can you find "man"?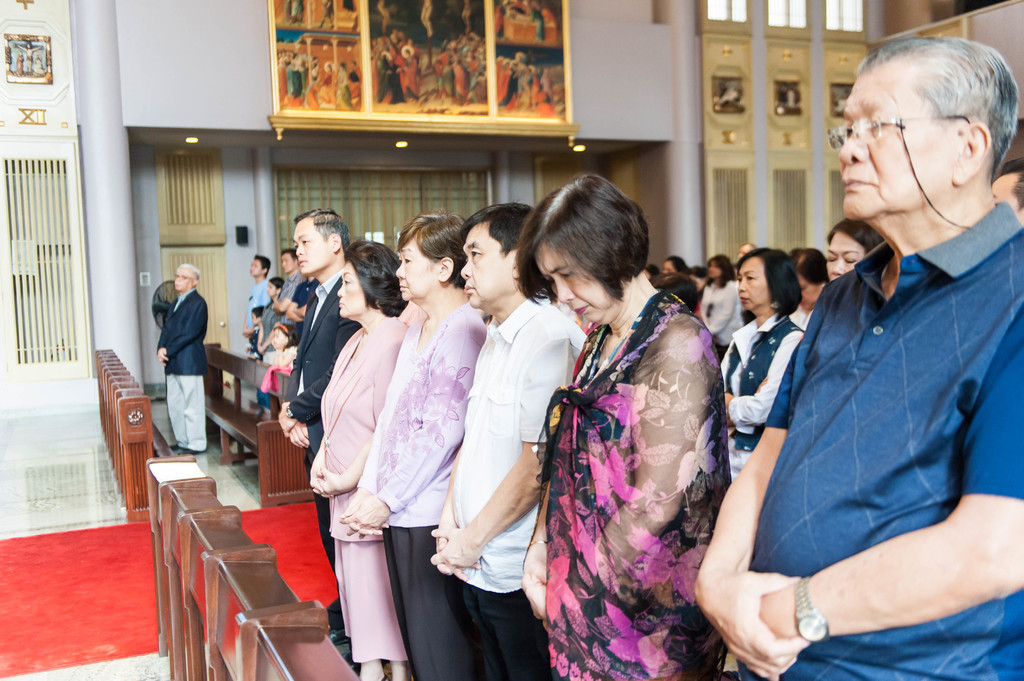
Yes, bounding box: 159:264:205:458.
